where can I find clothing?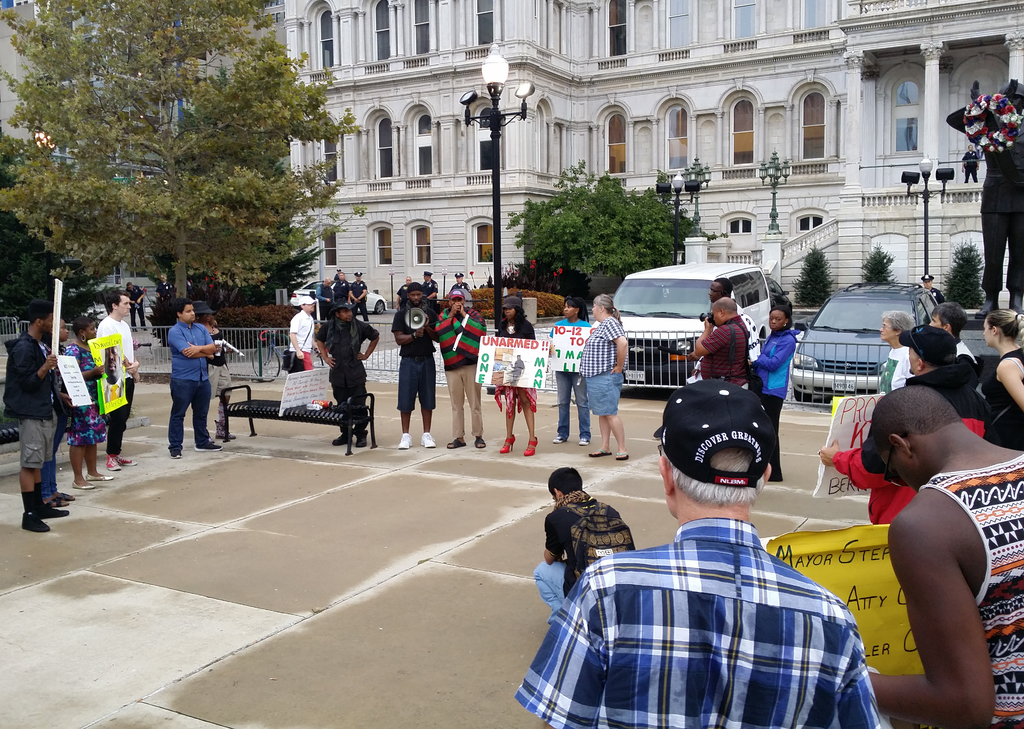
You can find it at 435,309,488,437.
